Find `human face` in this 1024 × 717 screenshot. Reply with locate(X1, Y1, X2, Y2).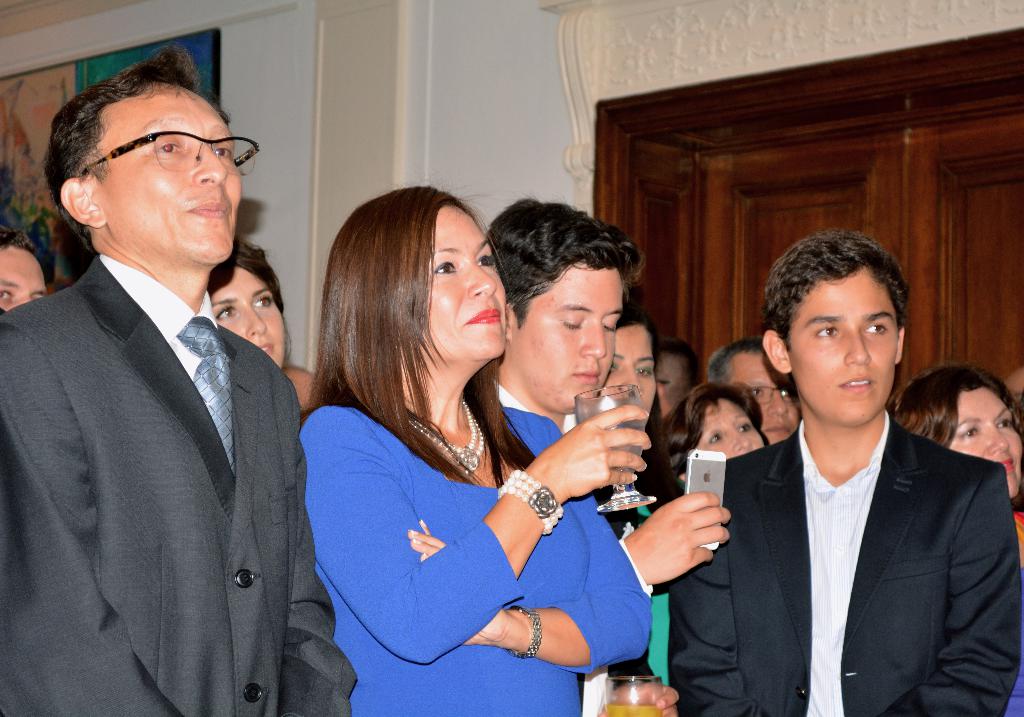
locate(701, 397, 763, 465).
